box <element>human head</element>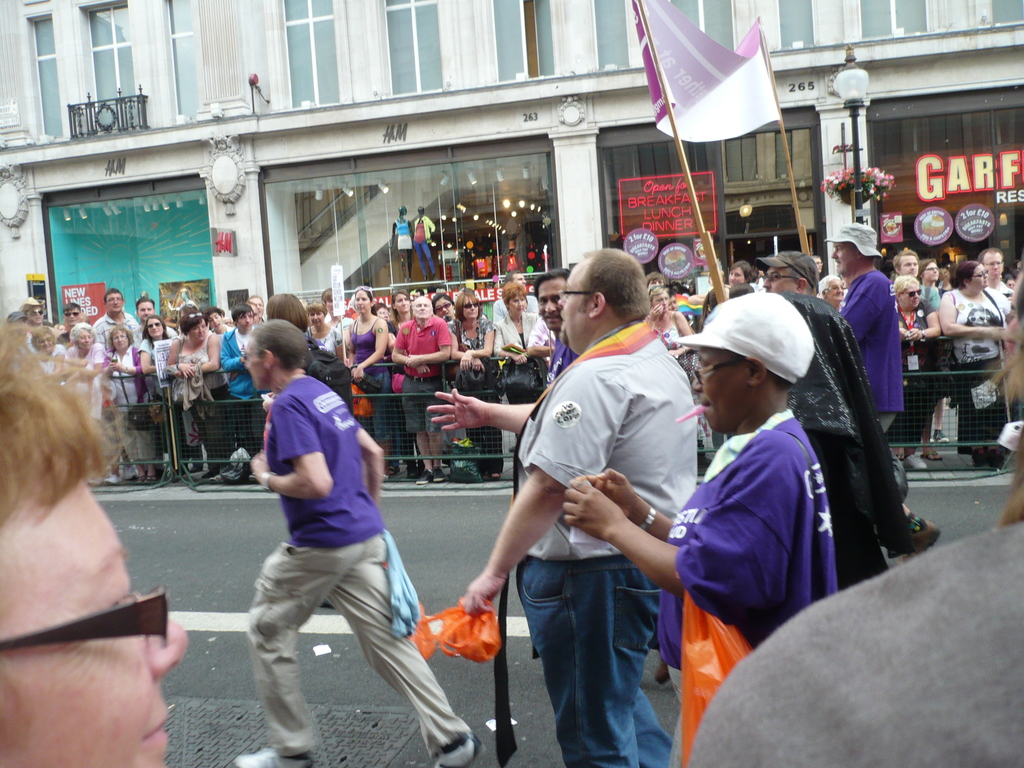
751, 250, 819, 296
